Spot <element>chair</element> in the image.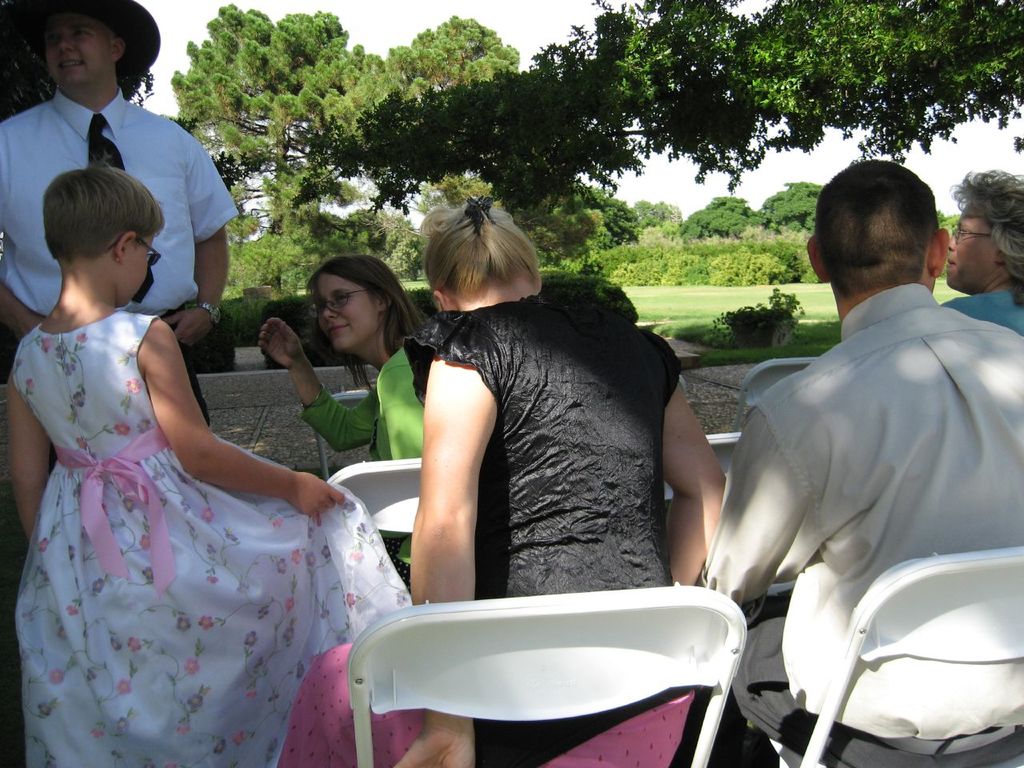
<element>chair</element> found at x1=331 y1=458 x2=422 y2=533.
